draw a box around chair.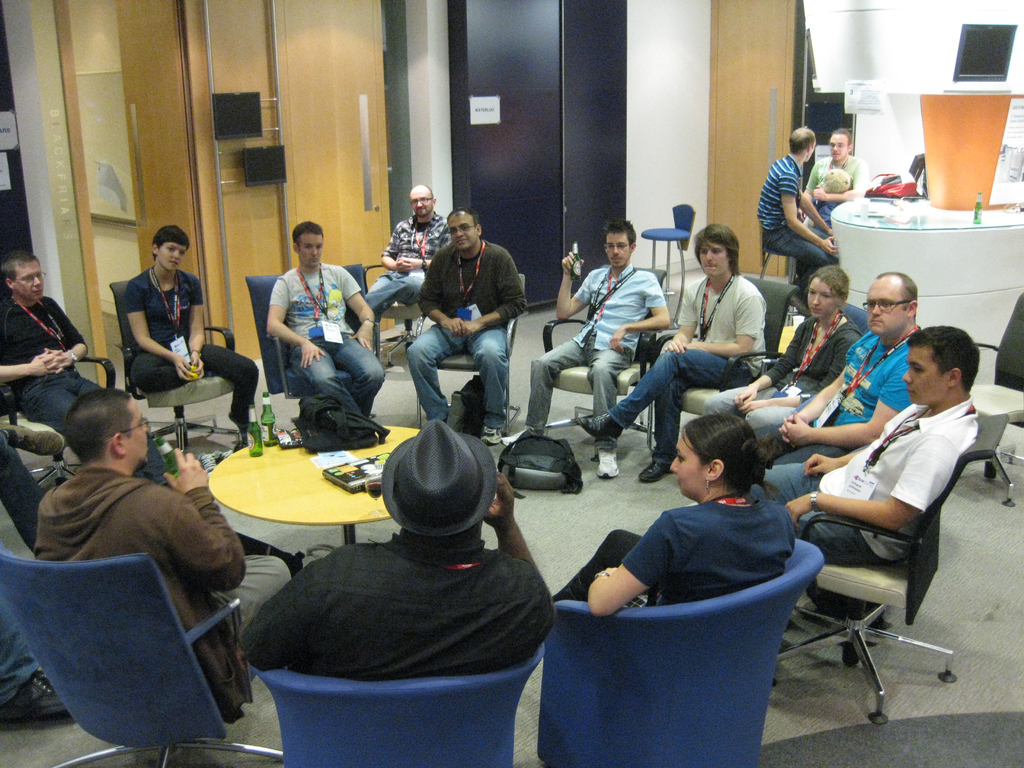
bbox=[538, 533, 826, 767].
